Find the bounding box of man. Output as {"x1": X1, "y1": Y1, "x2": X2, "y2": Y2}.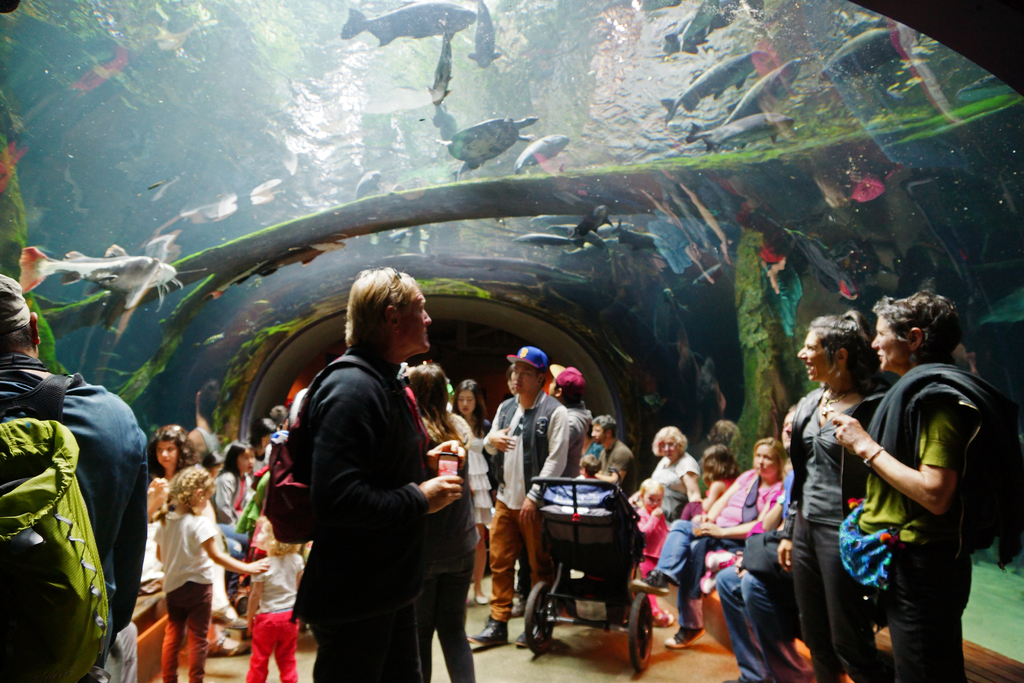
{"x1": 590, "y1": 415, "x2": 637, "y2": 492}.
